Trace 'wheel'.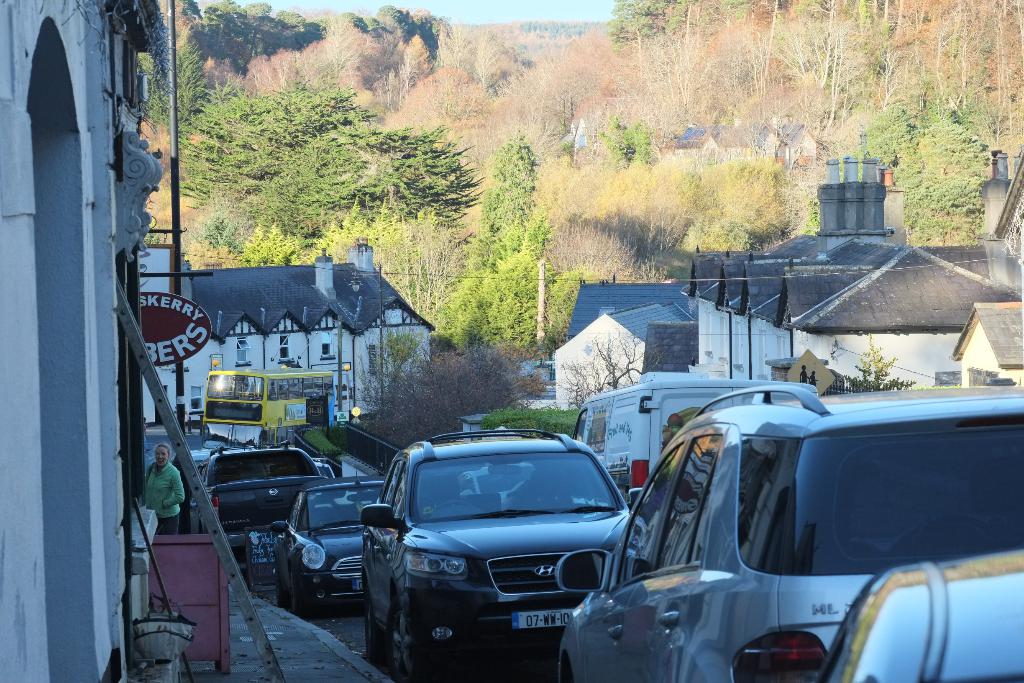
Traced to 389, 613, 417, 682.
